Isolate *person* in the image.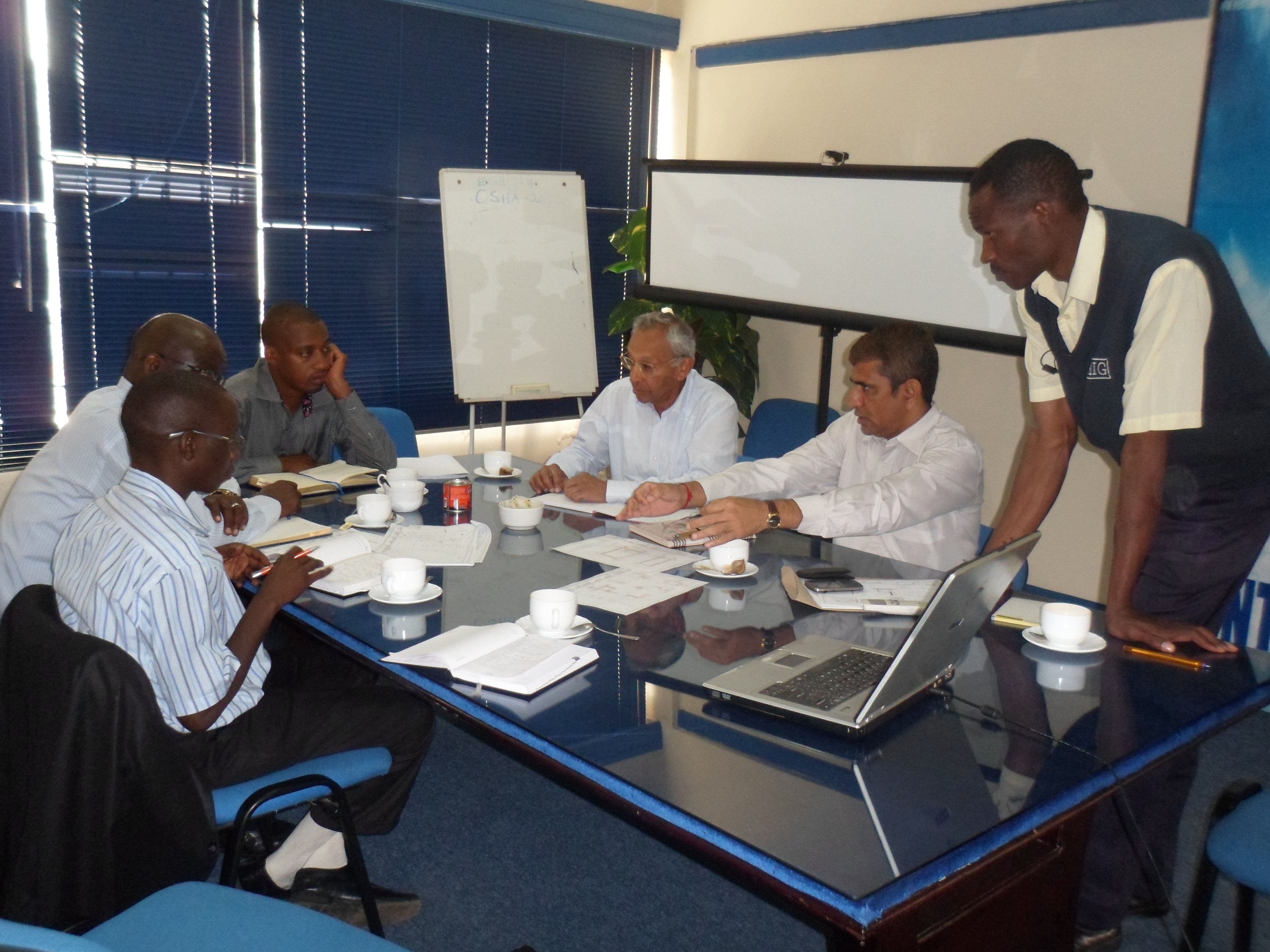
Isolated region: select_region(14, 108, 129, 272).
